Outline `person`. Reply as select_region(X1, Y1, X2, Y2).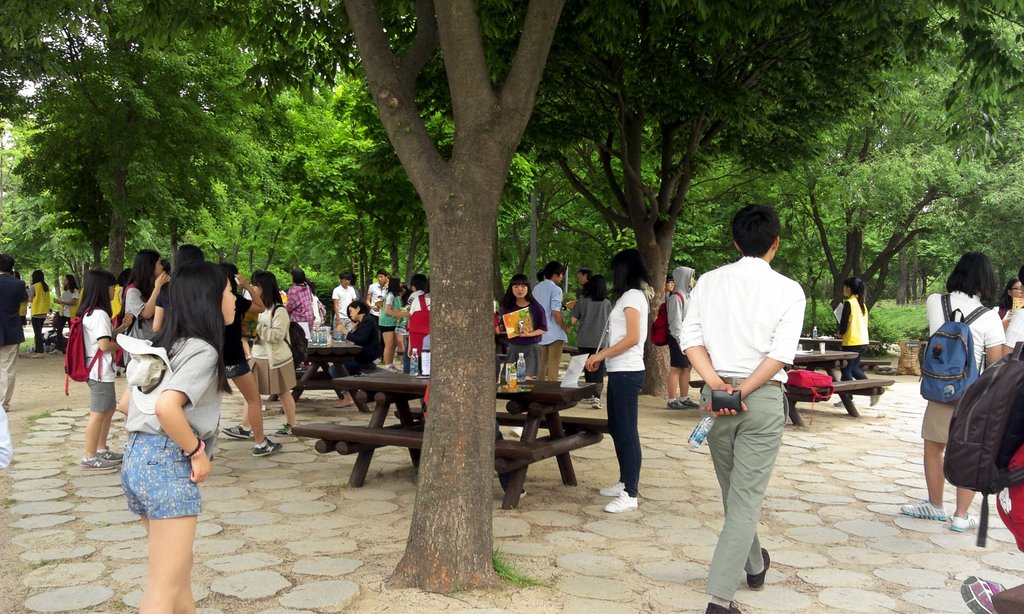
select_region(369, 269, 386, 327).
